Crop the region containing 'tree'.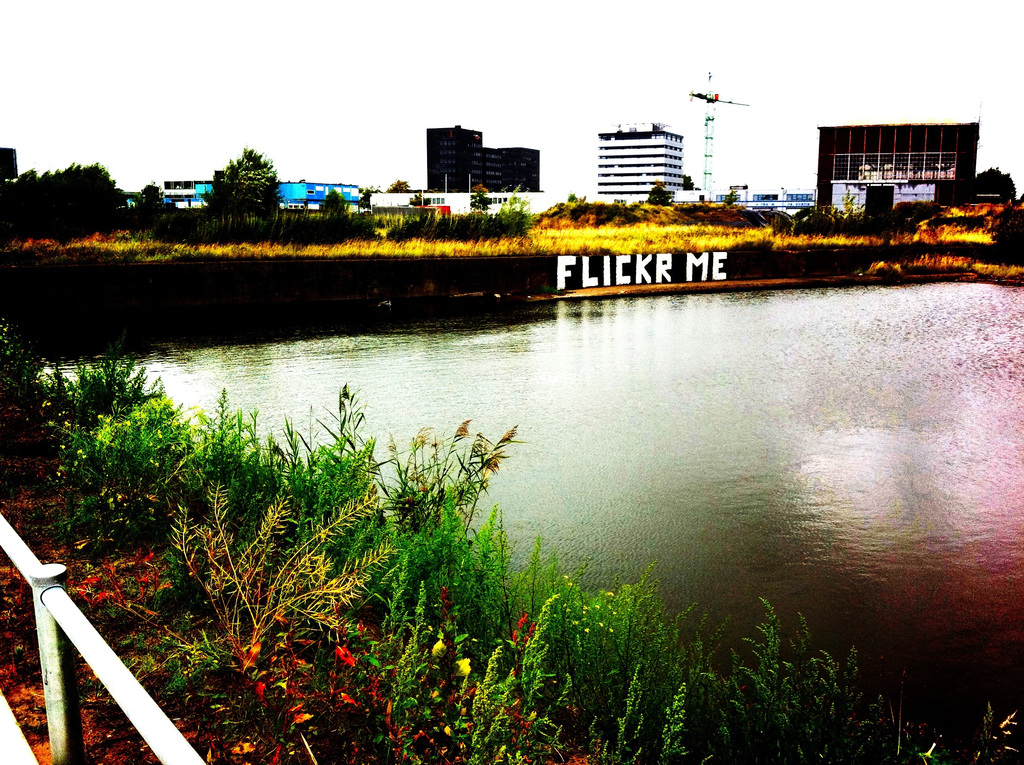
Crop region: pyautogui.locateOnScreen(137, 182, 172, 230).
